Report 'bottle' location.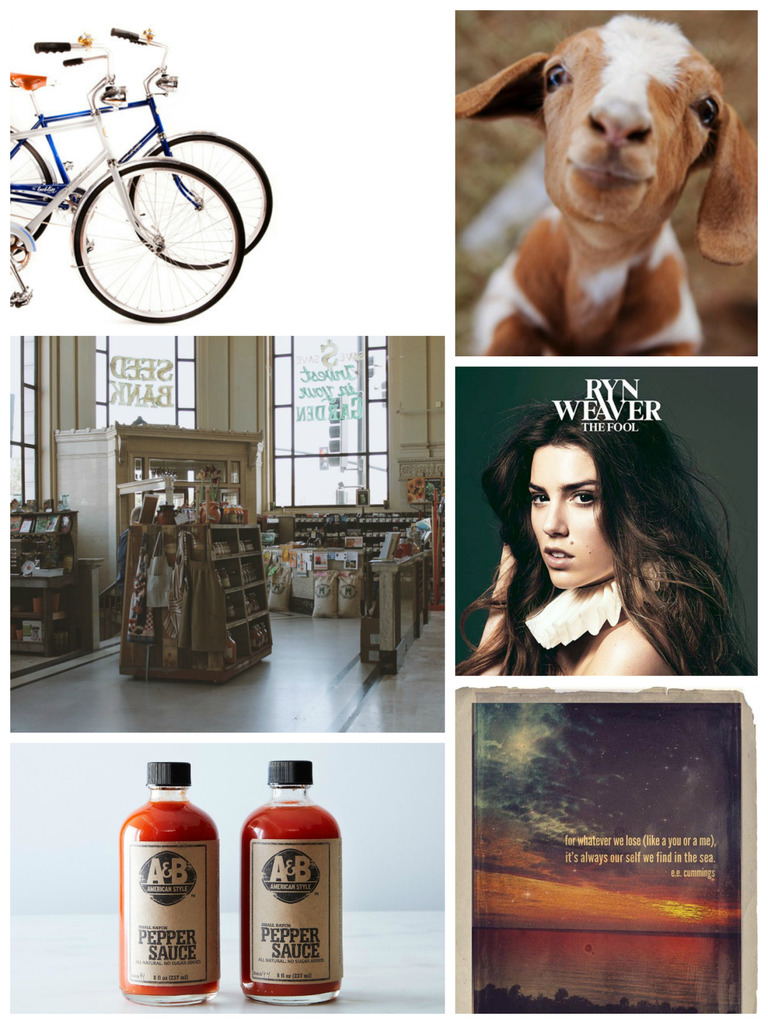
Report: bbox=(116, 758, 221, 1005).
